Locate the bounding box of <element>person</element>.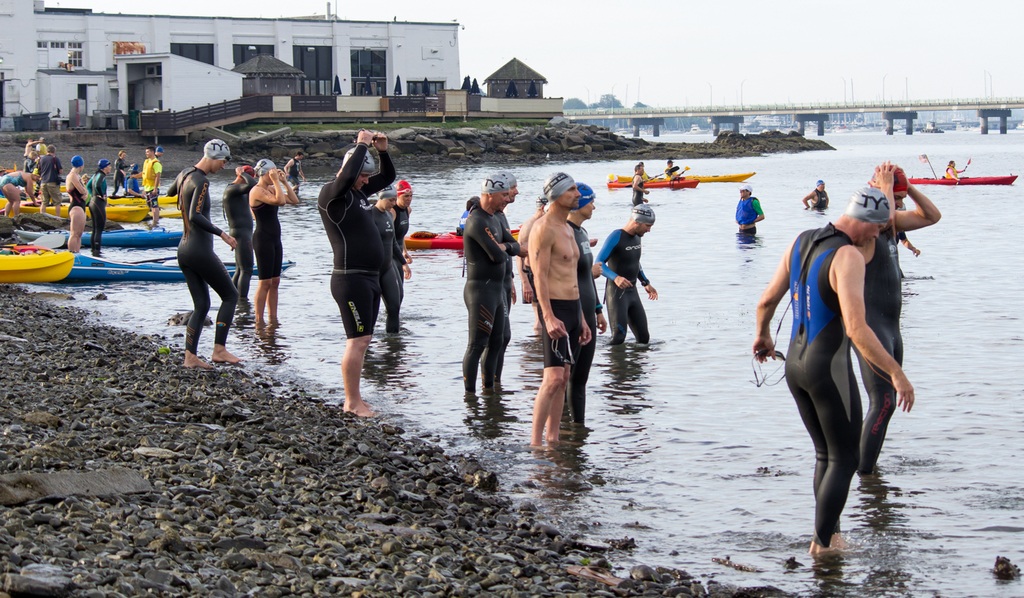
Bounding box: [left=947, top=160, right=964, bottom=184].
